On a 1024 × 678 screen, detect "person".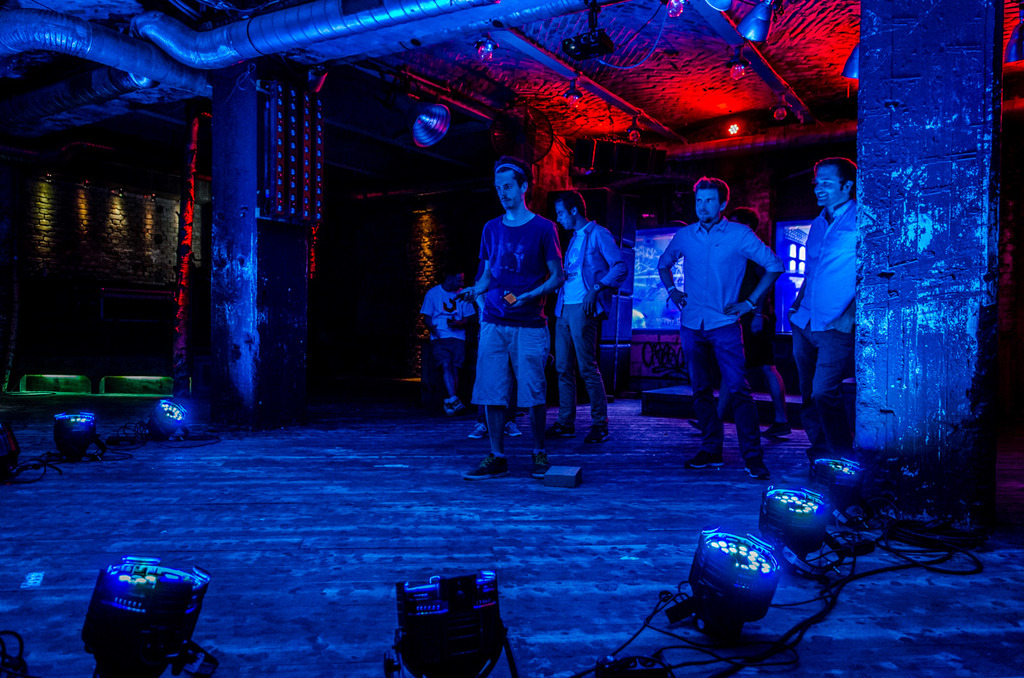
x1=685 y1=202 x2=796 y2=441.
